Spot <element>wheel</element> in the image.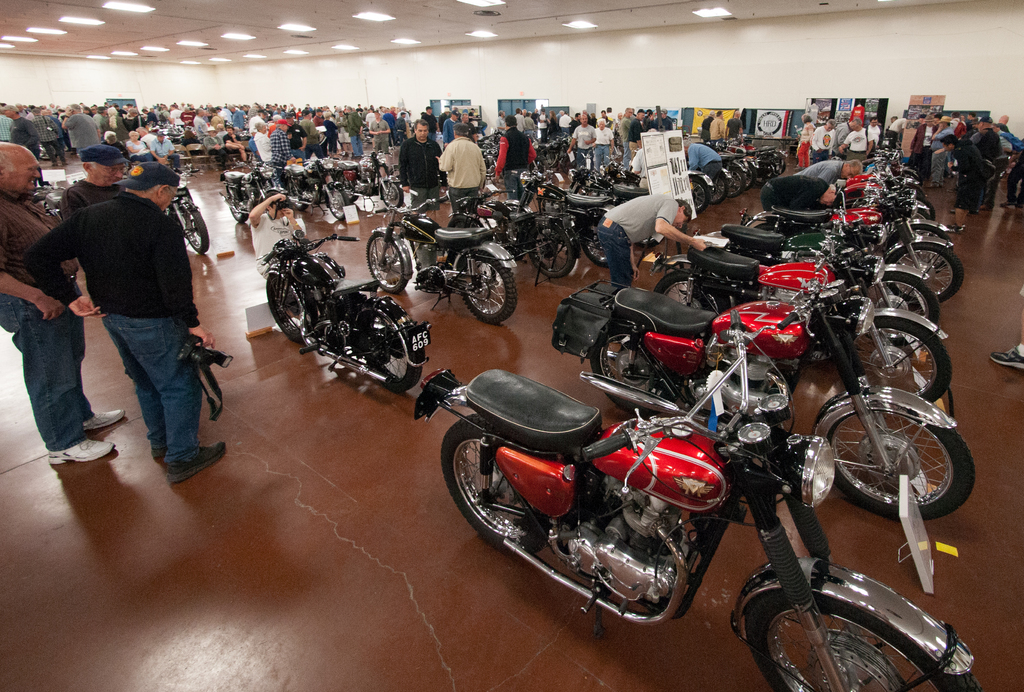
<element>wheel</element> found at 890, 224, 954, 273.
